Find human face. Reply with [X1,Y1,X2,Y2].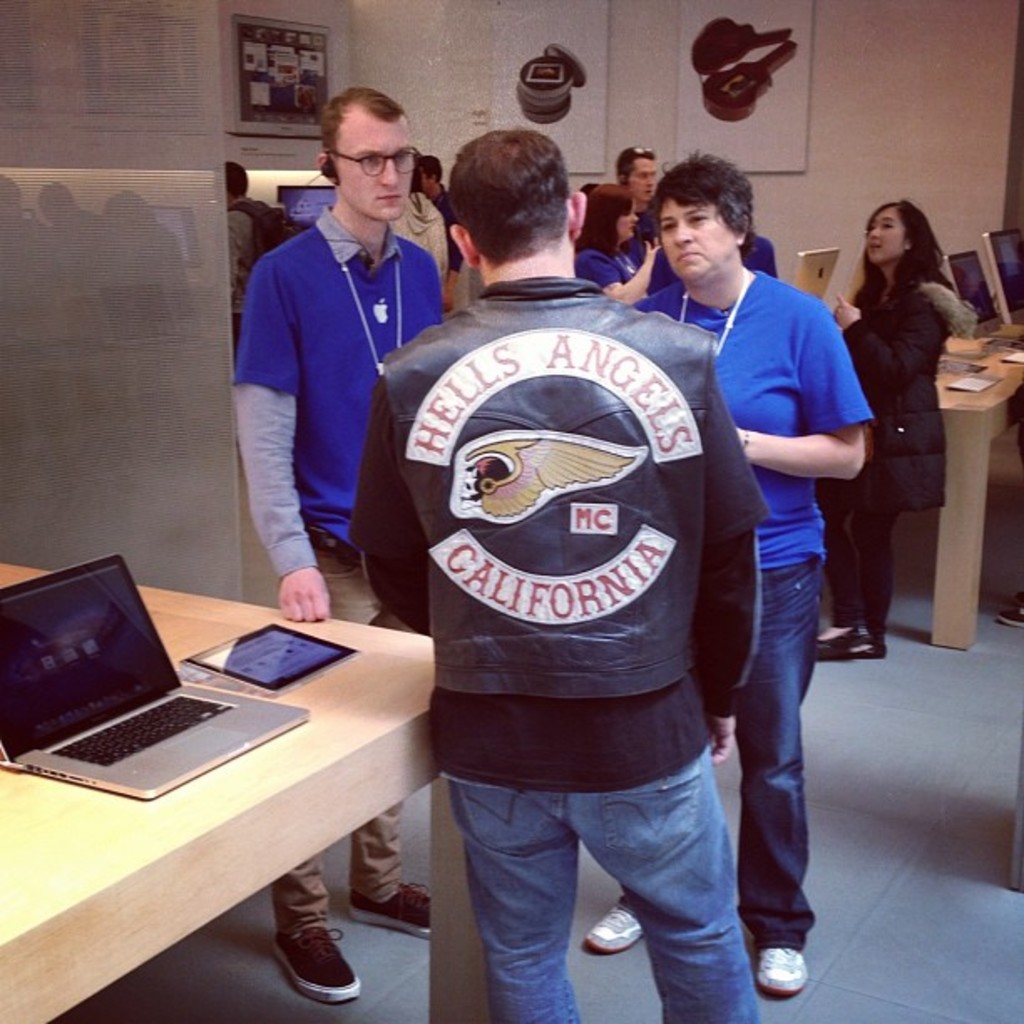
[604,206,641,241].
